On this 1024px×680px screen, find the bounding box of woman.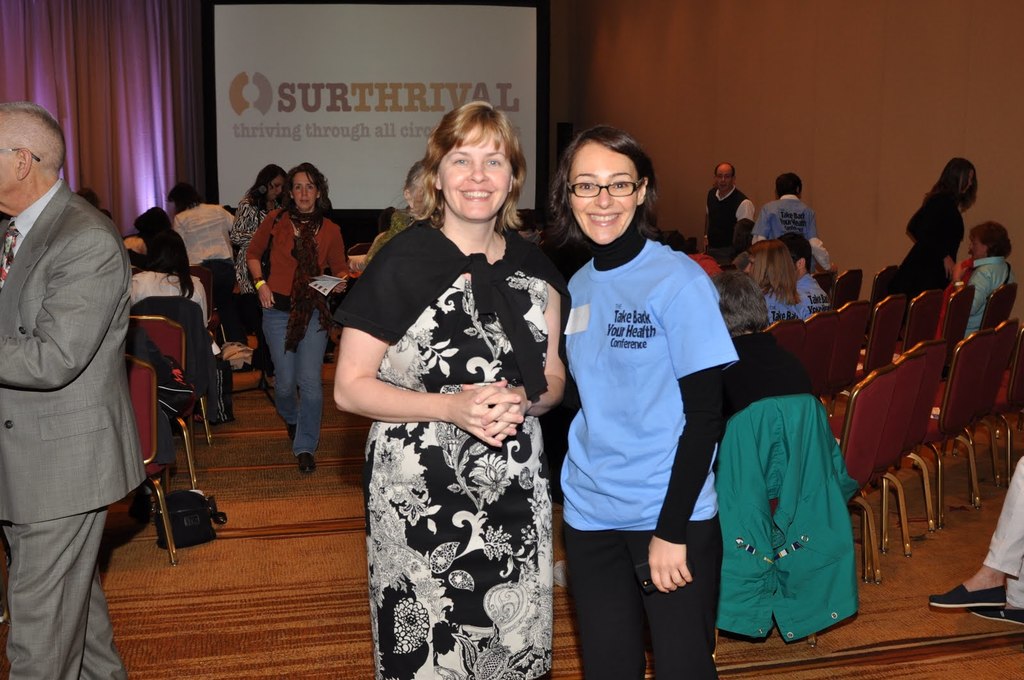
Bounding box: pyautogui.locateOnScreen(362, 159, 426, 272).
